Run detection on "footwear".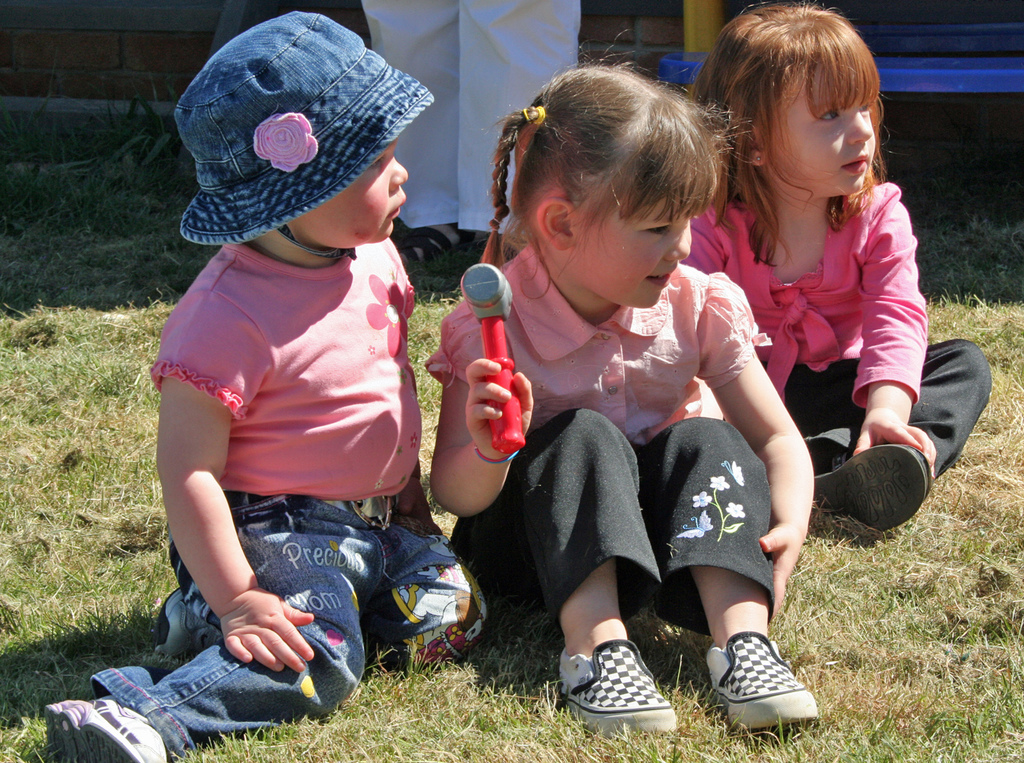
Result: bbox=[703, 626, 828, 740].
